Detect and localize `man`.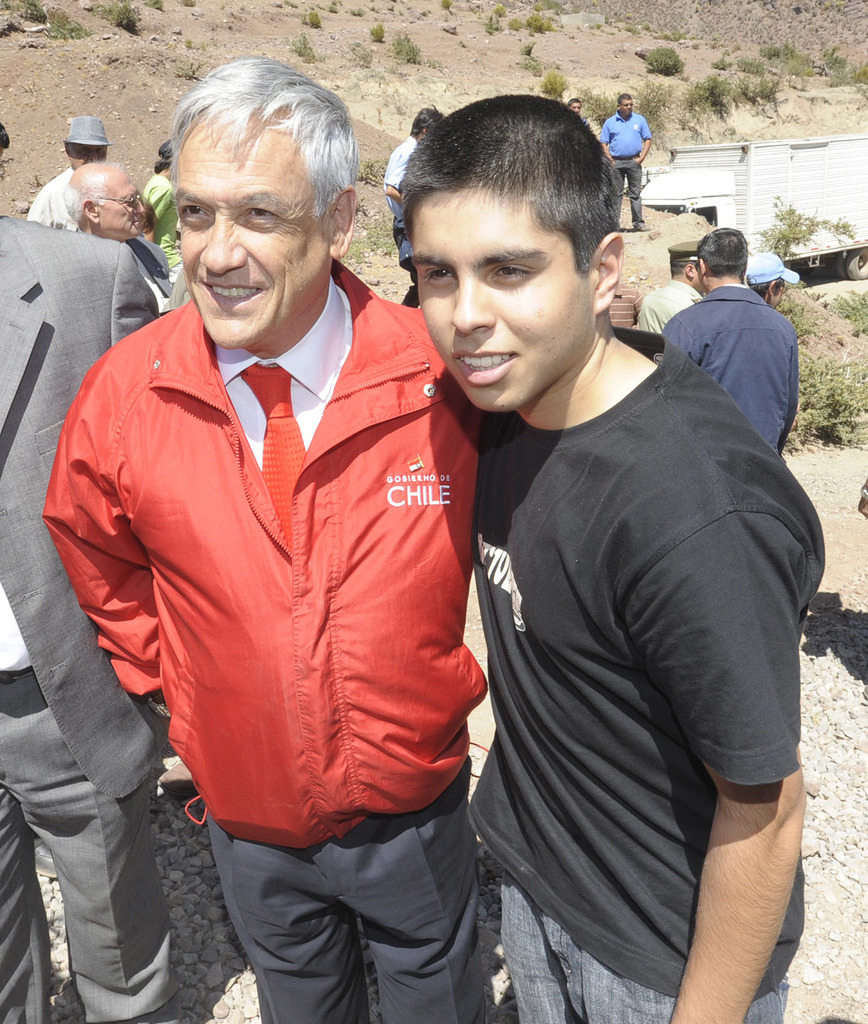
Localized at x1=19 y1=112 x2=111 y2=231.
